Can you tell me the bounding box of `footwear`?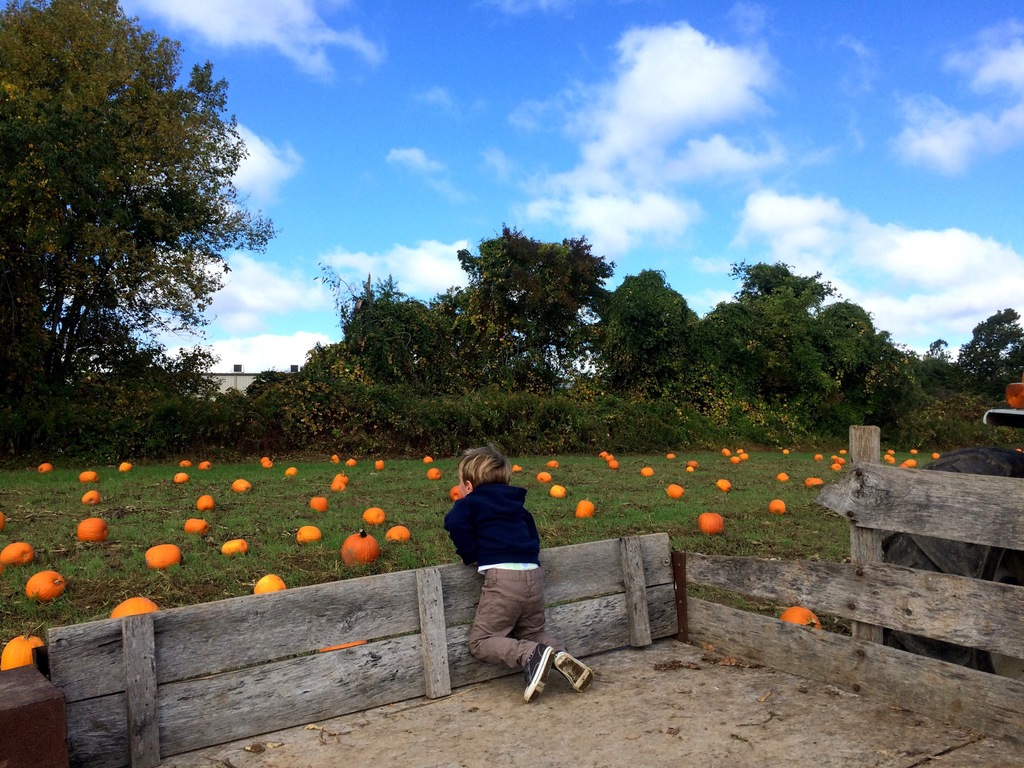
524:643:552:703.
